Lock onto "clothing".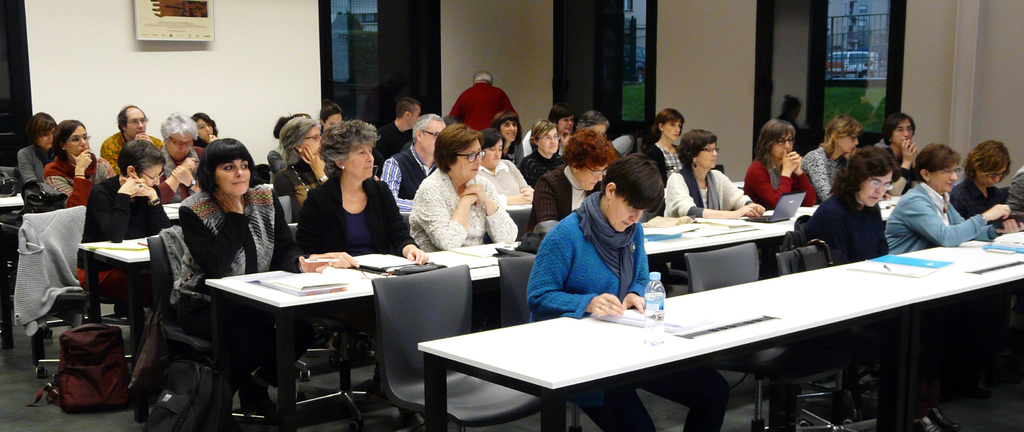
Locked: [820, 204, 904, 267].
